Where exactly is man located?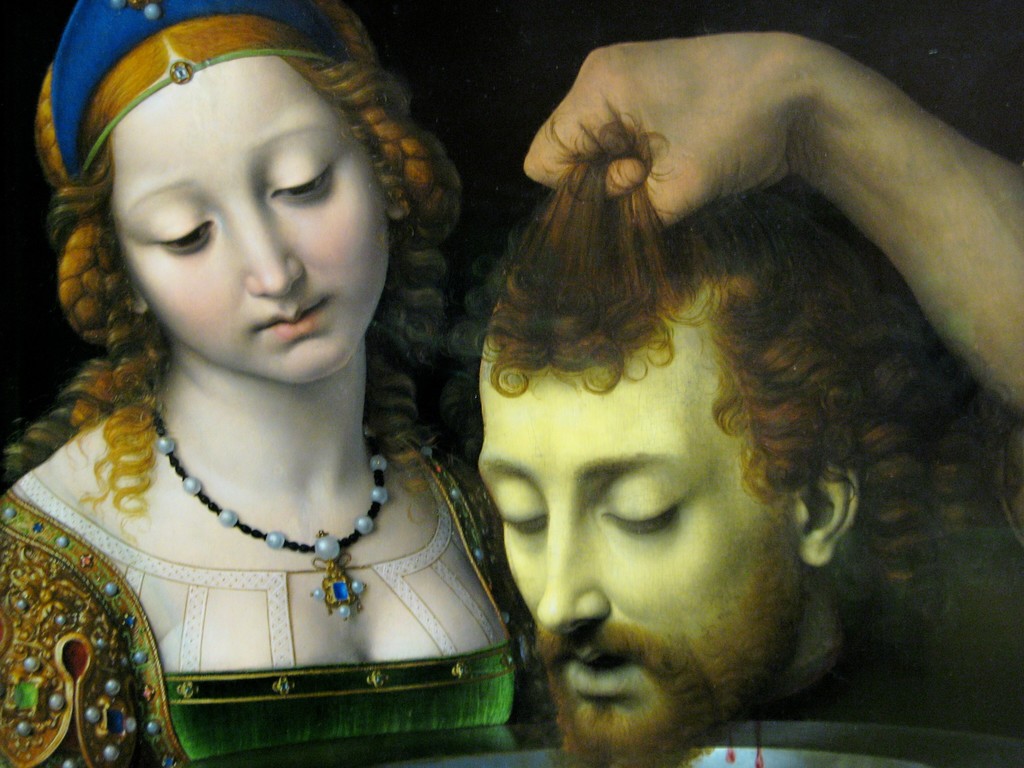
Its bounding box is 397:4:1011:767.
